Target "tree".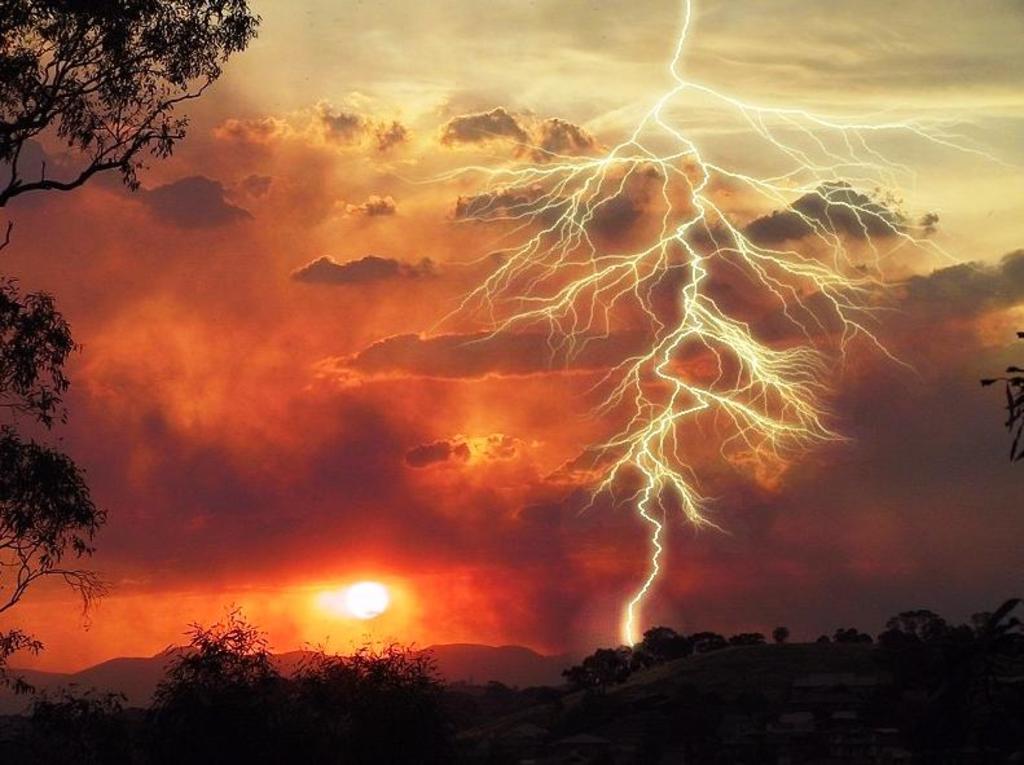
Target region: (x1=988, y1=321, x2=1023, y2=448).
